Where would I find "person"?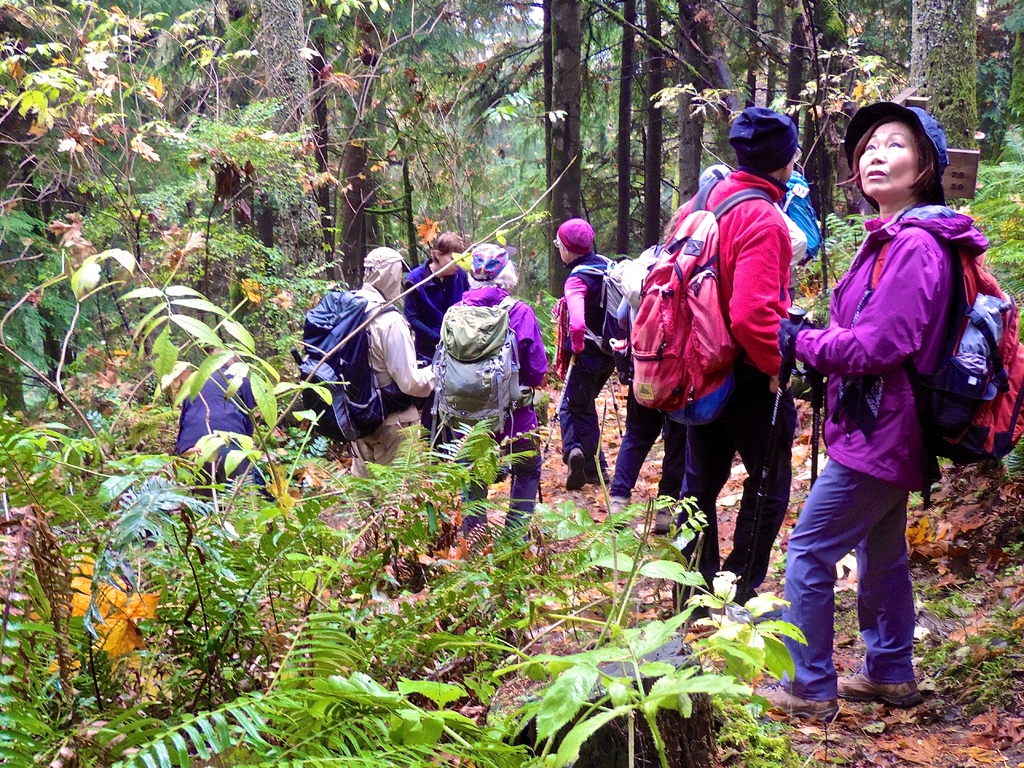
At bbox(553, 214, 628, 487).
